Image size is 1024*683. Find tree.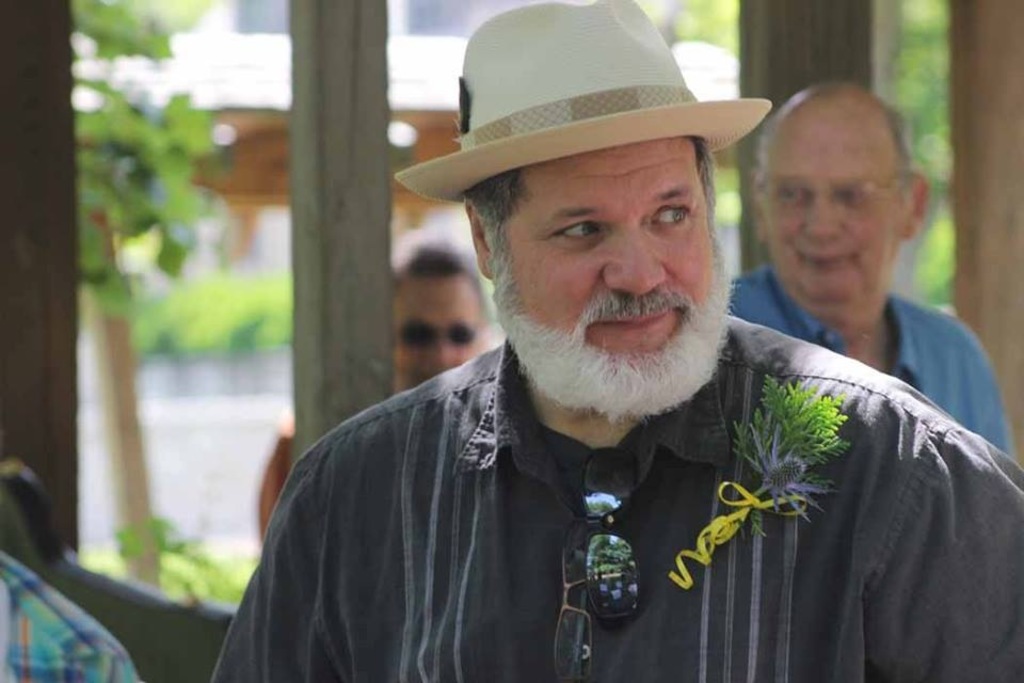
(79, 0, 229, 315).
